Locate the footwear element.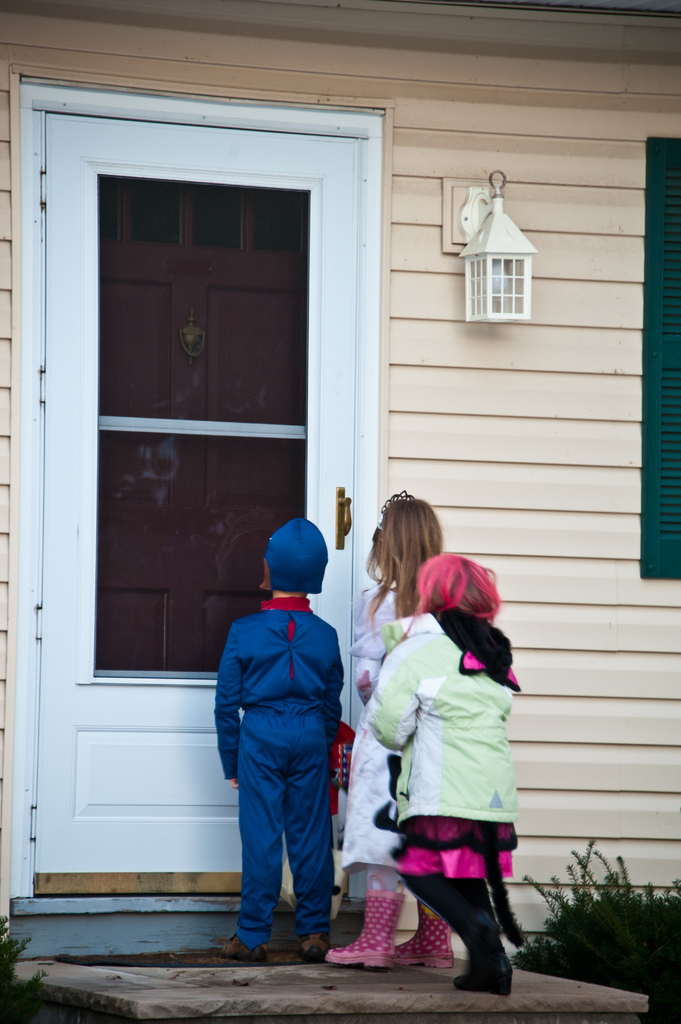
Element bbox: <region>292, 927, 326, 959</region>.
